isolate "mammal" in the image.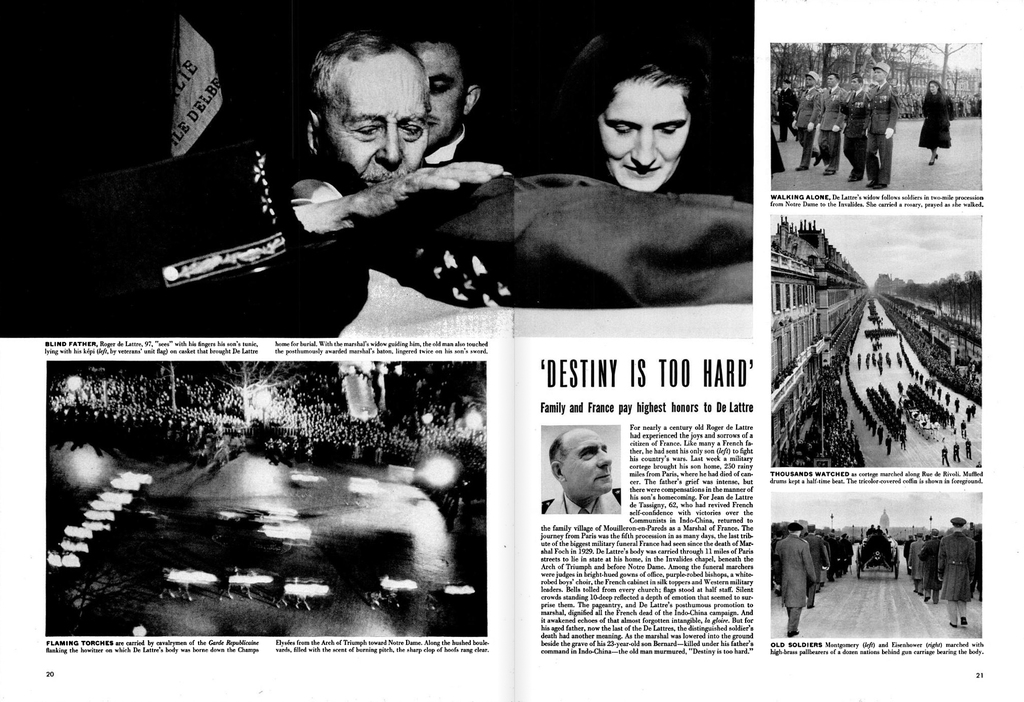
Isolated region: box(835, 76, 863, 177).
